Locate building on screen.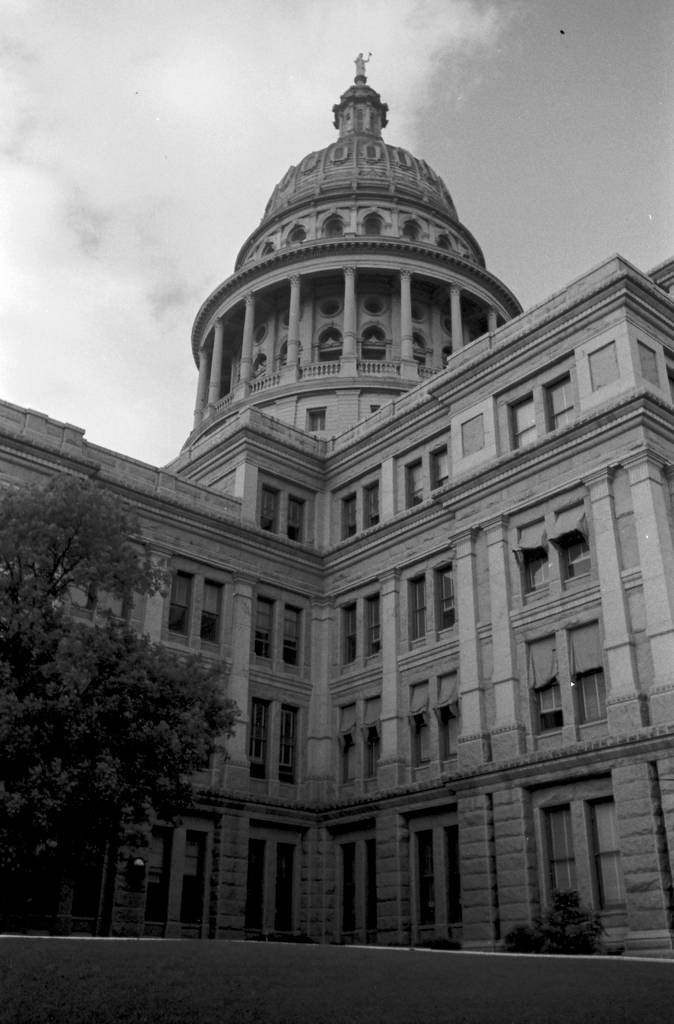
On screen at [x1=0, y1=49, x2=673, y2=963].
